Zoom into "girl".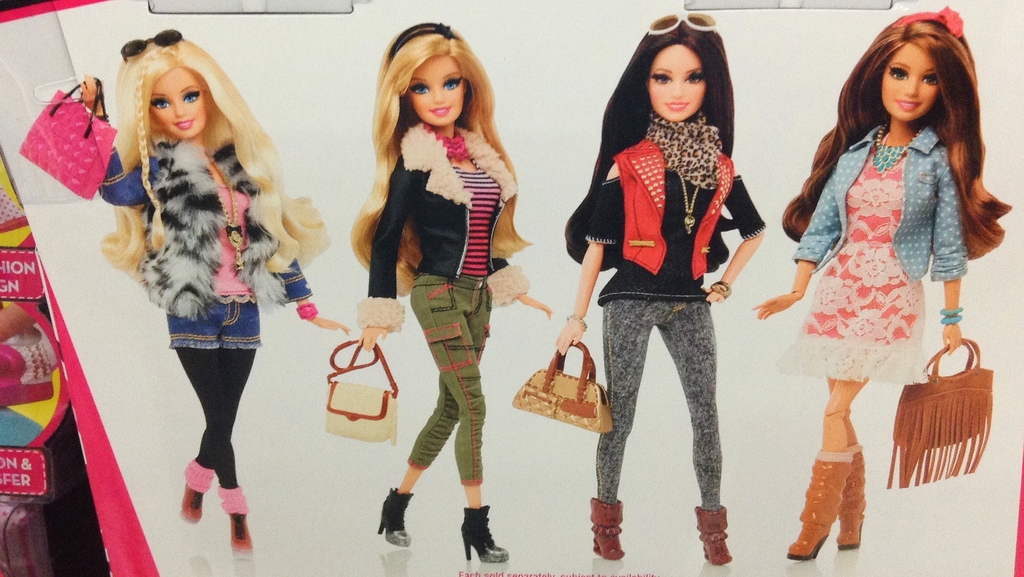
Zoom target: locate(80, 29, 345, 548).
